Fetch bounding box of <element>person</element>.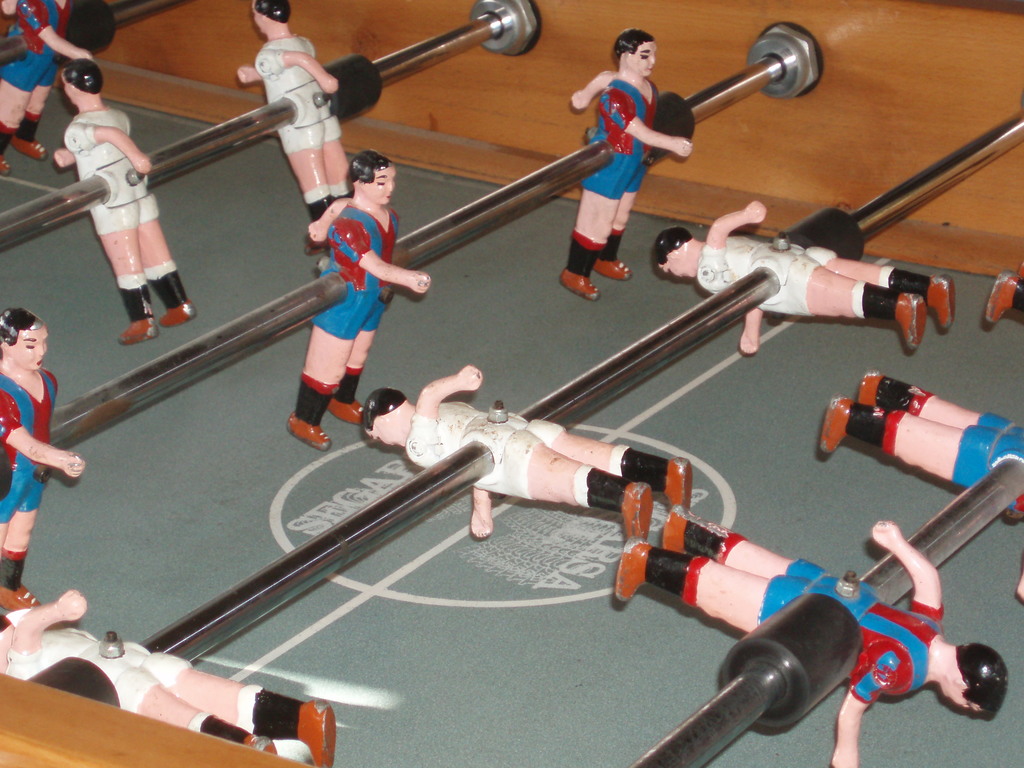
Bbox: {"x1": 284, "y1": 148, "x2": 431, "y2": 456}.
